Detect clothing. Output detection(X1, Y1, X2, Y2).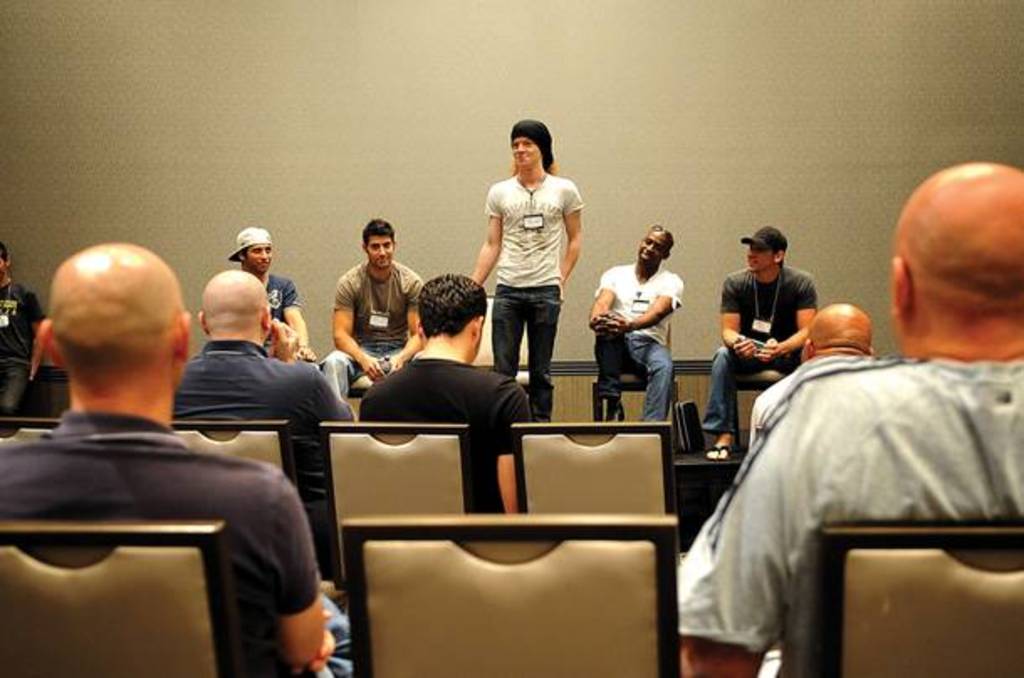
detection(0, 277, 44, 420).
